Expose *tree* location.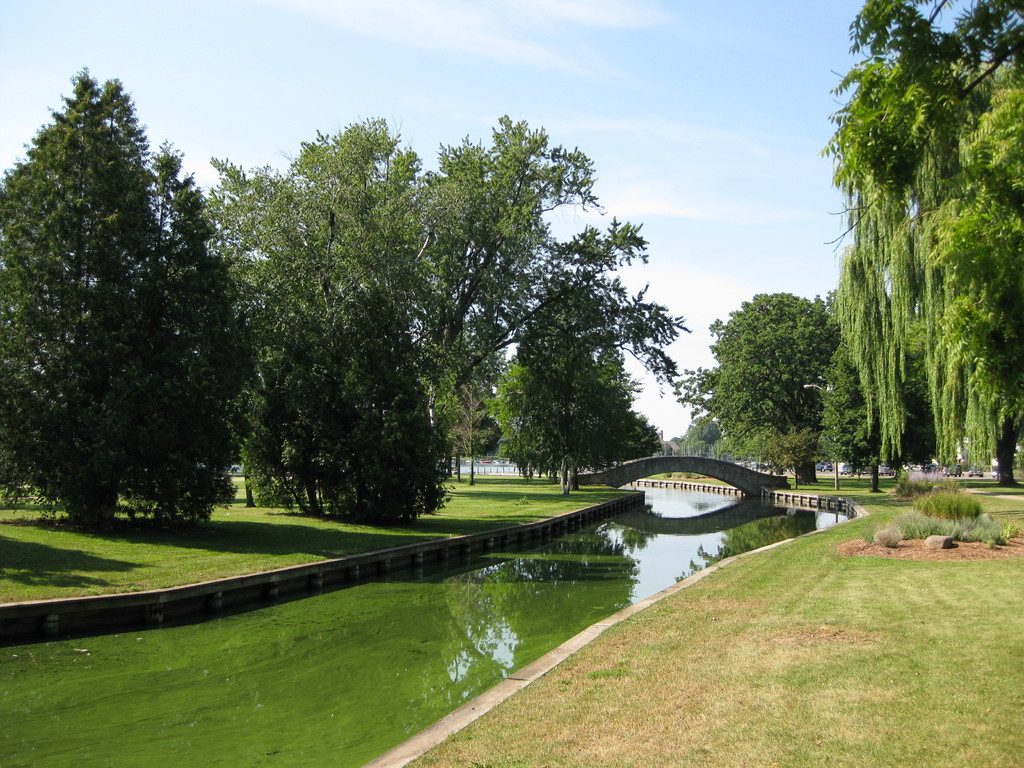
Exposed at detection(822, 342, 943, 486).
